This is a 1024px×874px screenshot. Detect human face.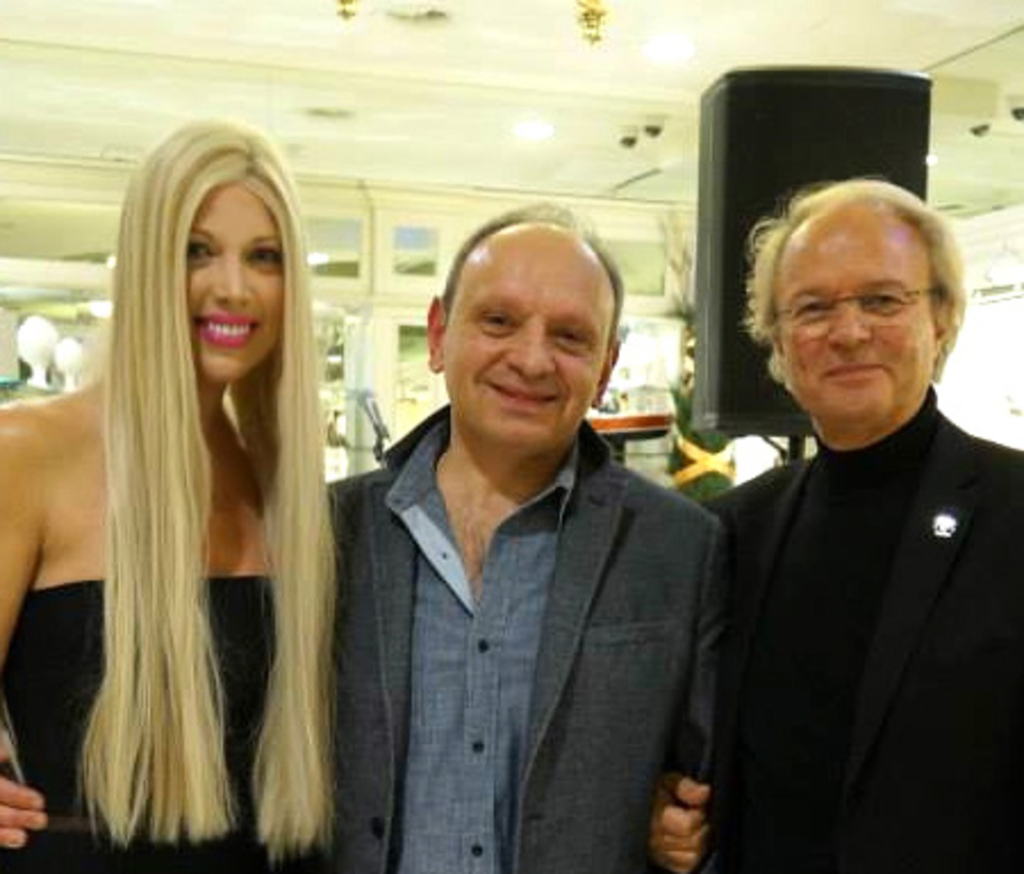
[765,212,931,419].
